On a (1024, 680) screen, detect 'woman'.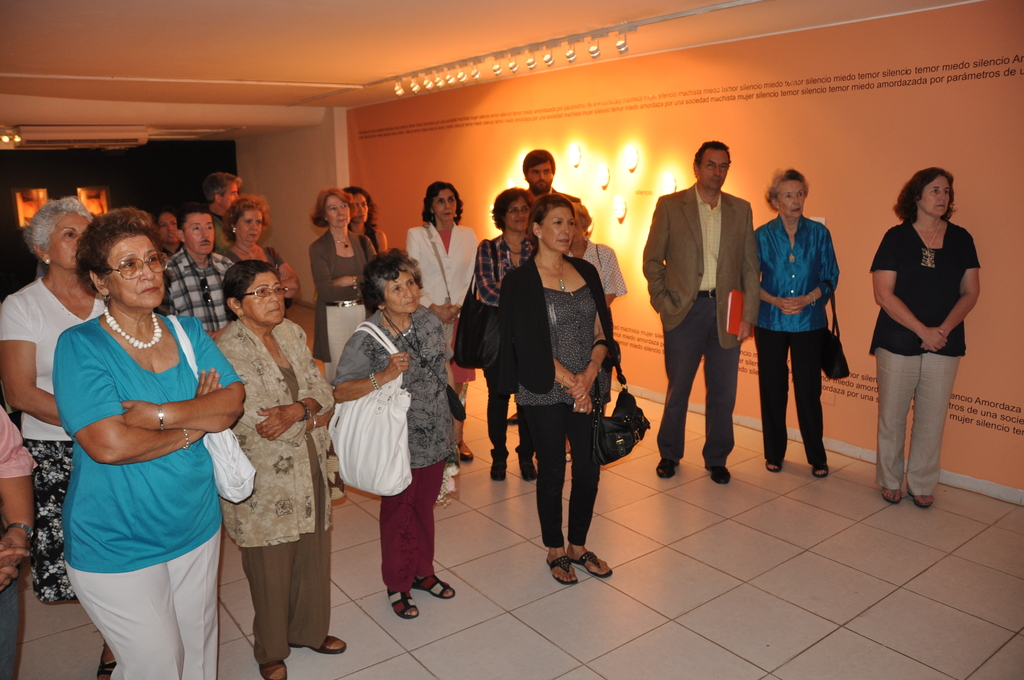
[x1=26, y1=229, x2=250, y2=662].
